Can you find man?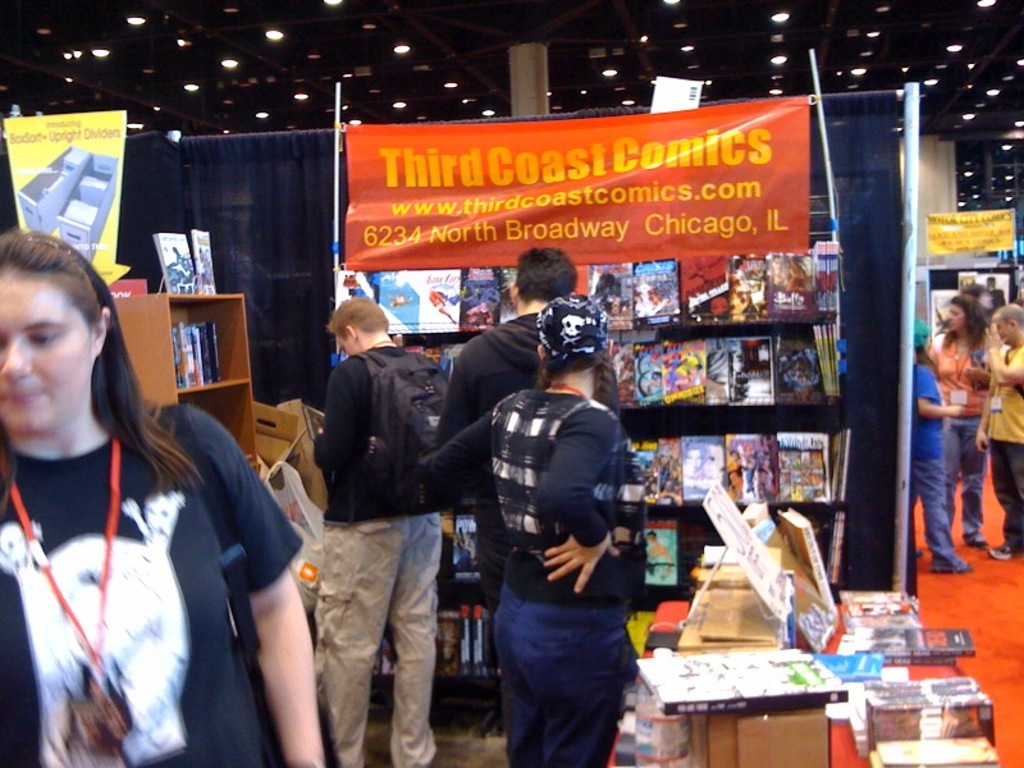
Yes, bounding box: <bbox>429, 241, 630, 708</bbox>.
